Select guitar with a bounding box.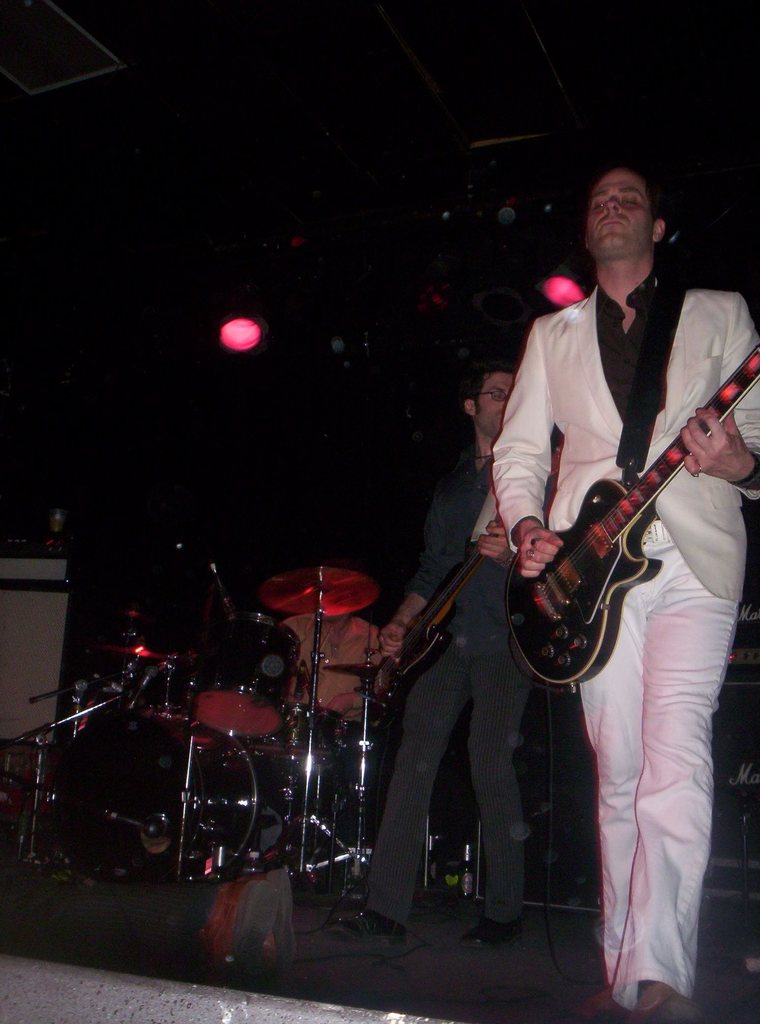
BBox(505, 337, 759, 681).
